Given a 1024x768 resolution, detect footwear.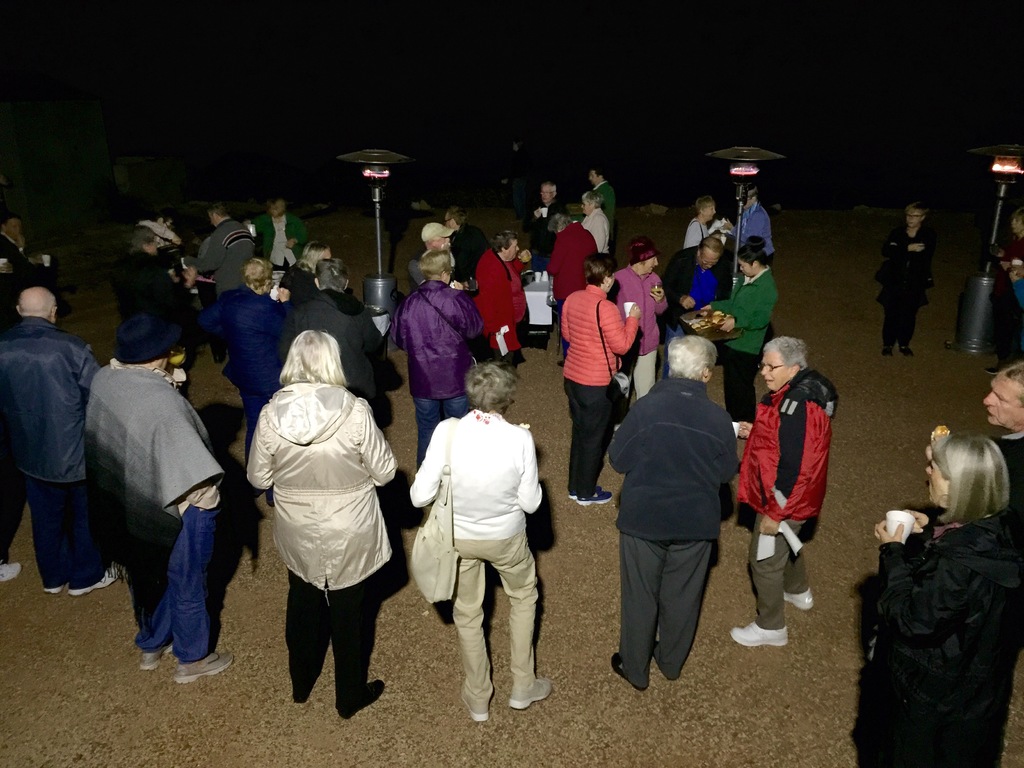
BBox(785, 594, 813, 610).
